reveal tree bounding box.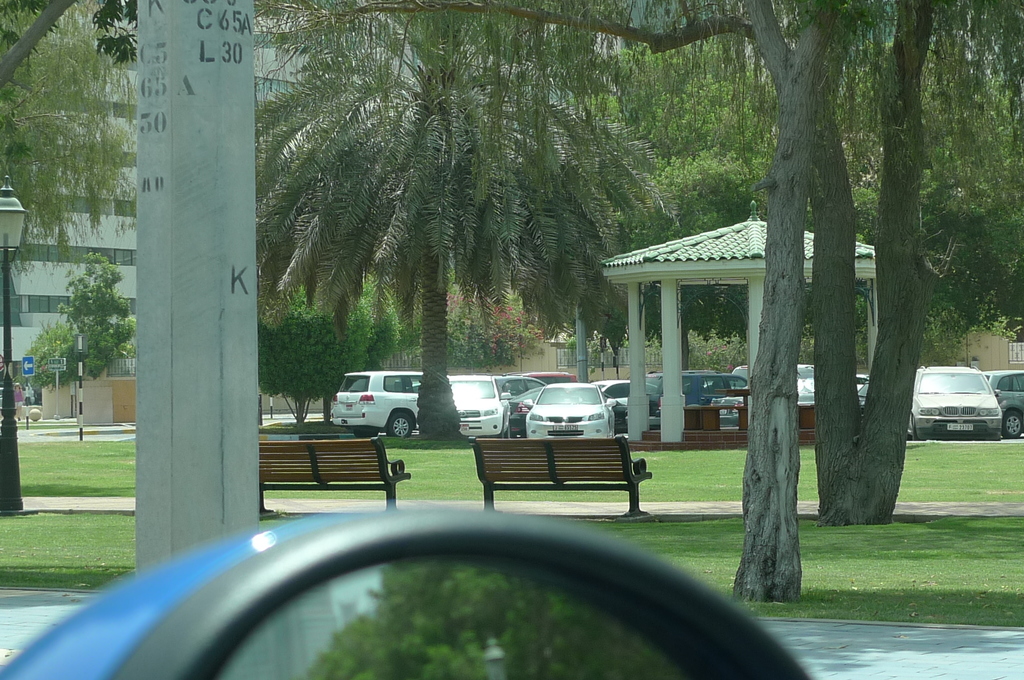
Revealed: 259 271 401 426.
